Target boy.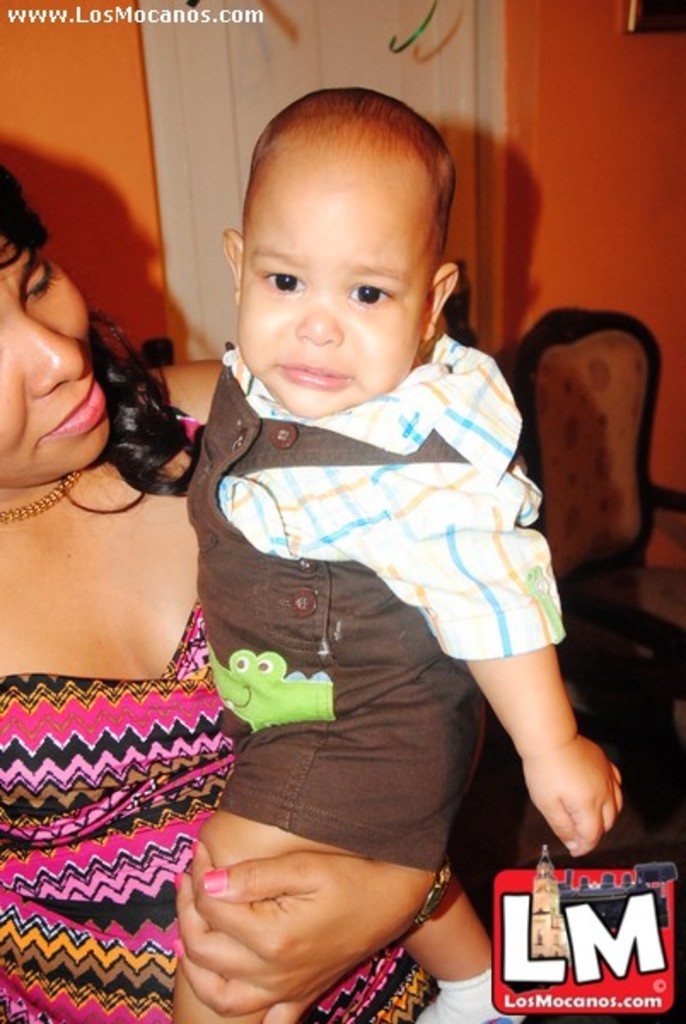
Target region: [x1=135, y1=90, x2=623, y2=1022].
